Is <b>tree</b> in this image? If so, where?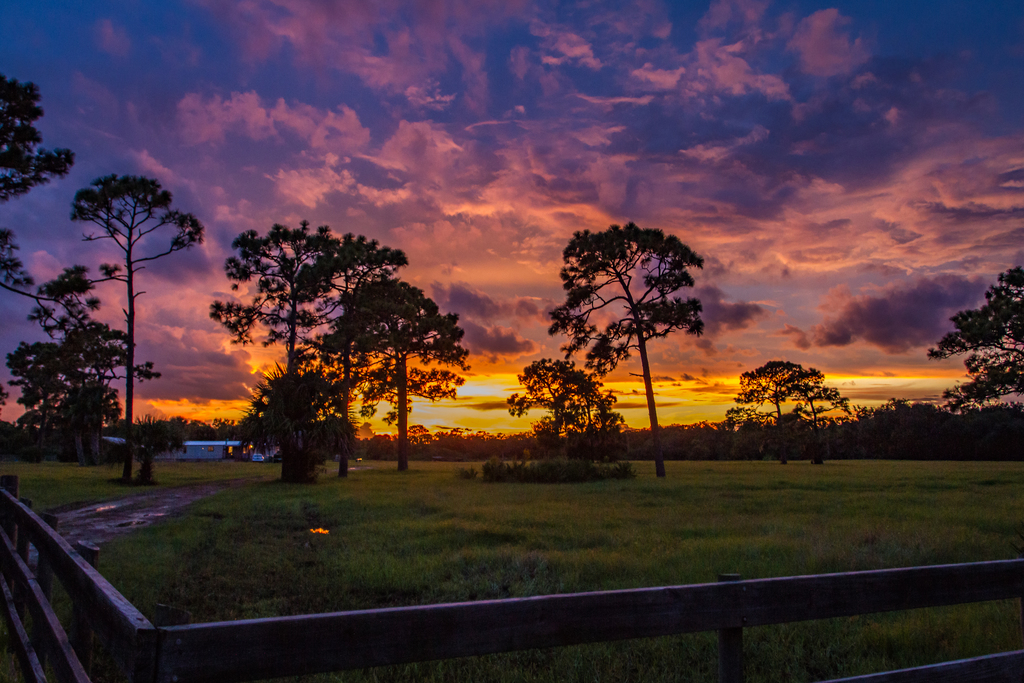
Yes, at region(575, 394, 630, 469).
